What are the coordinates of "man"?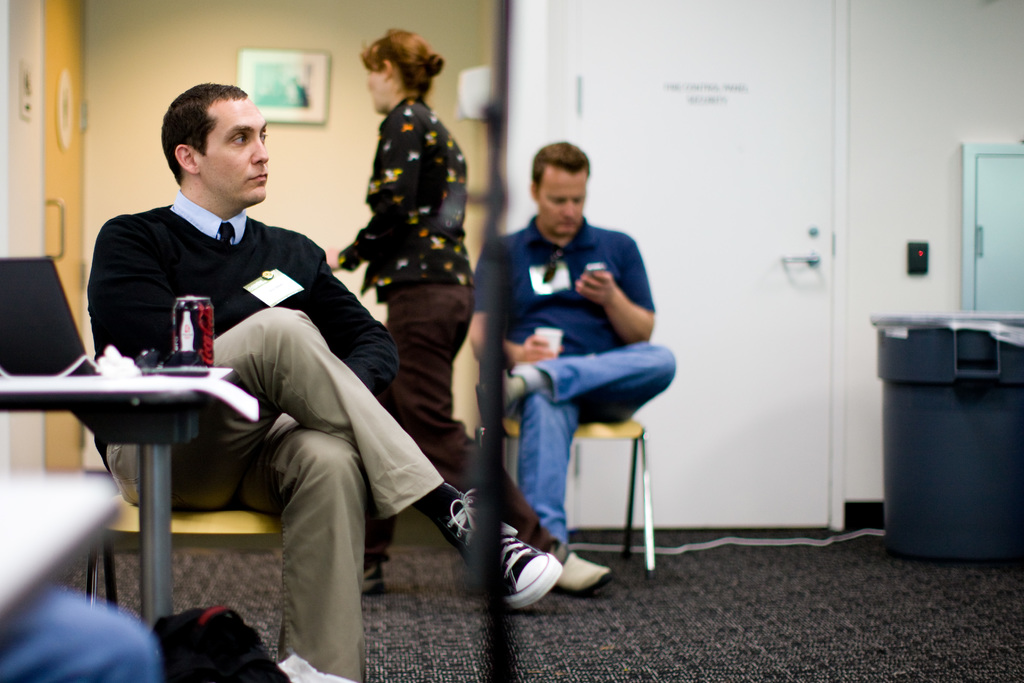
86, 78, 563, 682.
